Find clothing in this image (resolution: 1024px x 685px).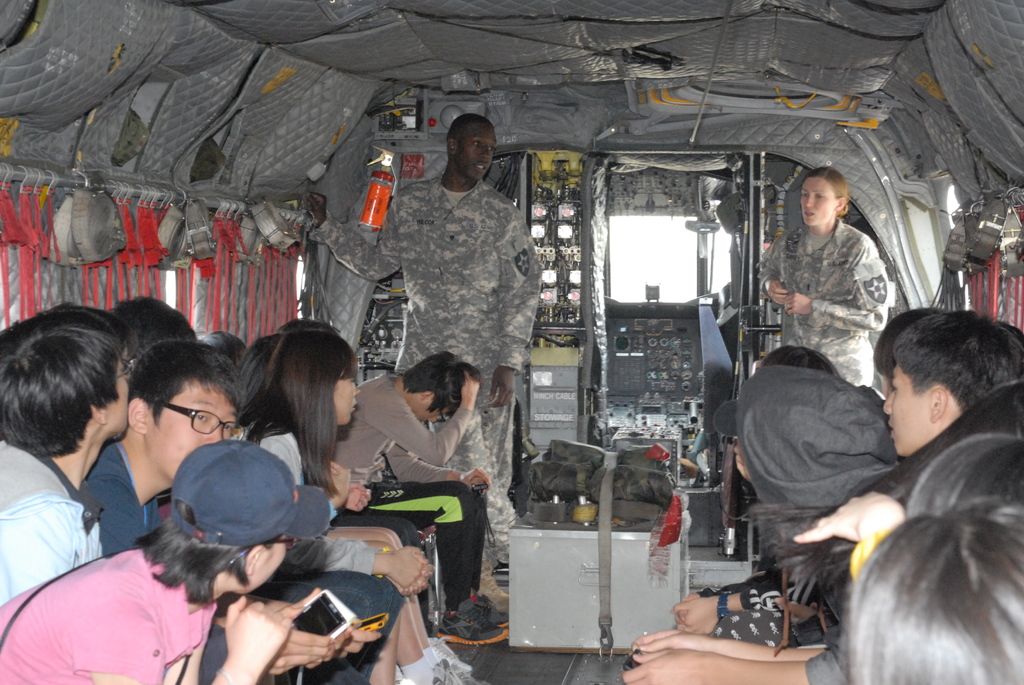
left=808, top=590, right=850, bottom=684.
